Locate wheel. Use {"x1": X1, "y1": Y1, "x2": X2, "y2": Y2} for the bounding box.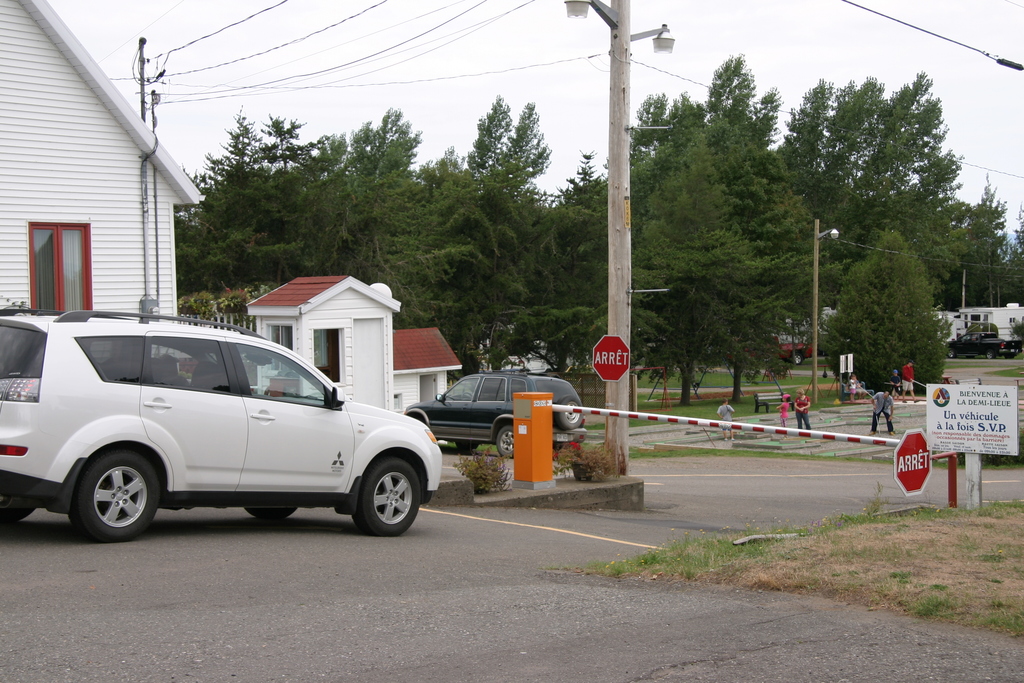
{"x1": 456, "y1": 445, "x2": 477, "y2": 452}.
